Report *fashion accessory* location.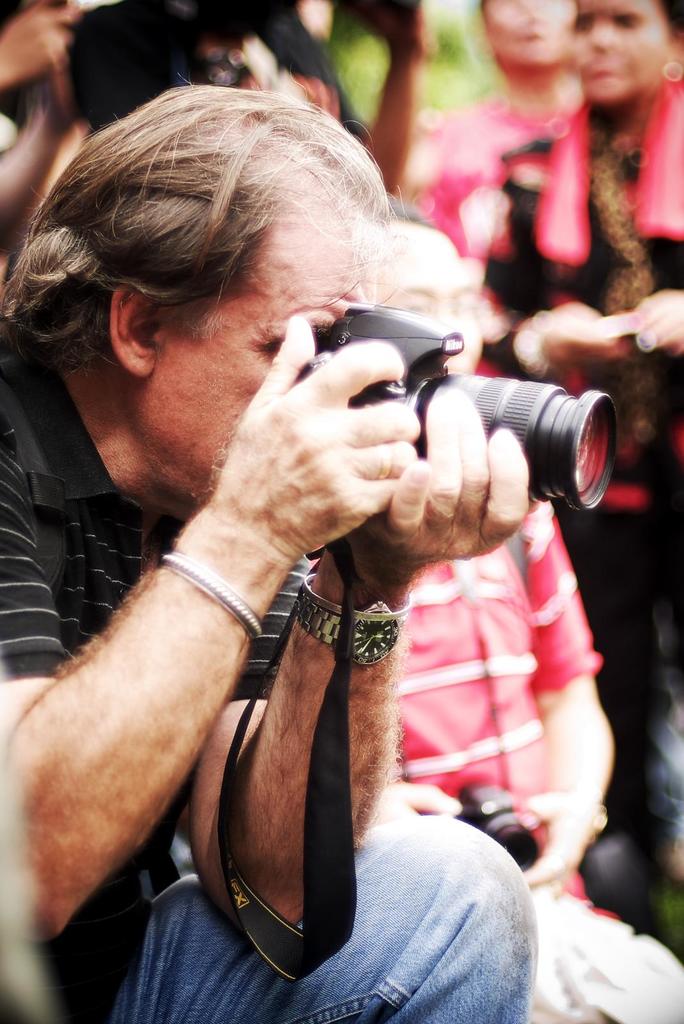
Report: bbox=(284, 573, 427, 685).
